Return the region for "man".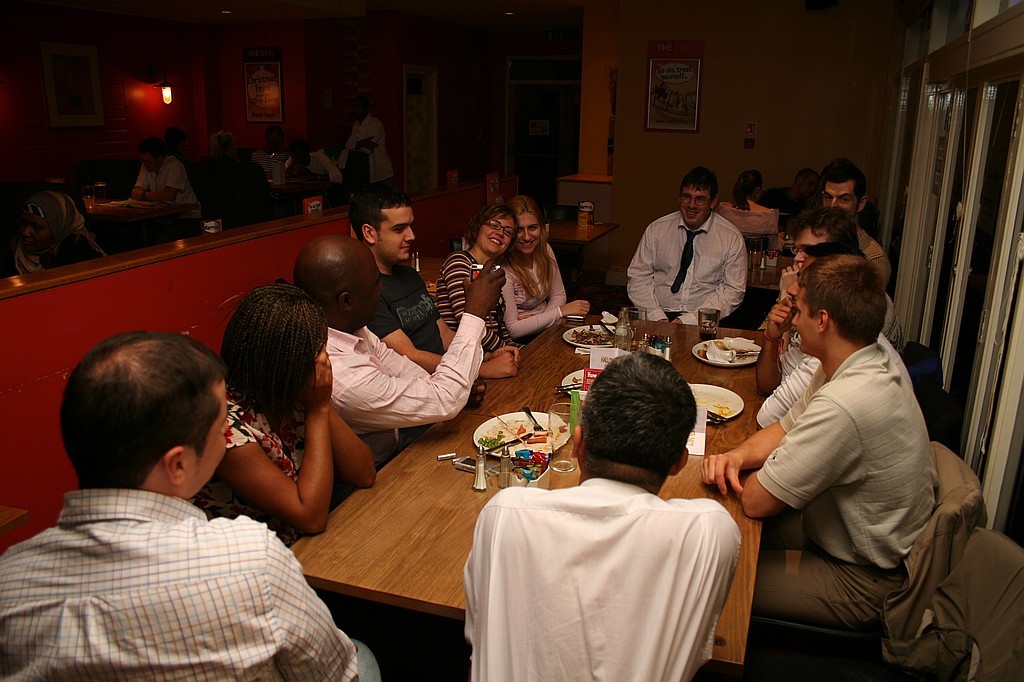
344/181/524/392.
